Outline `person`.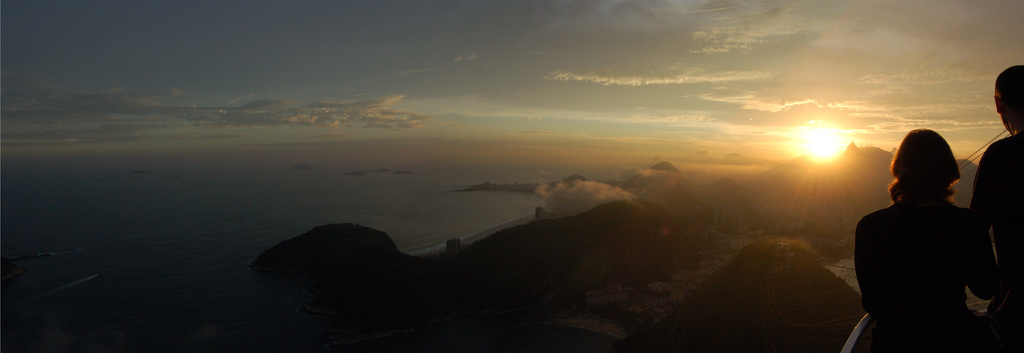
Outline: 858, 118, 1004, 341.
